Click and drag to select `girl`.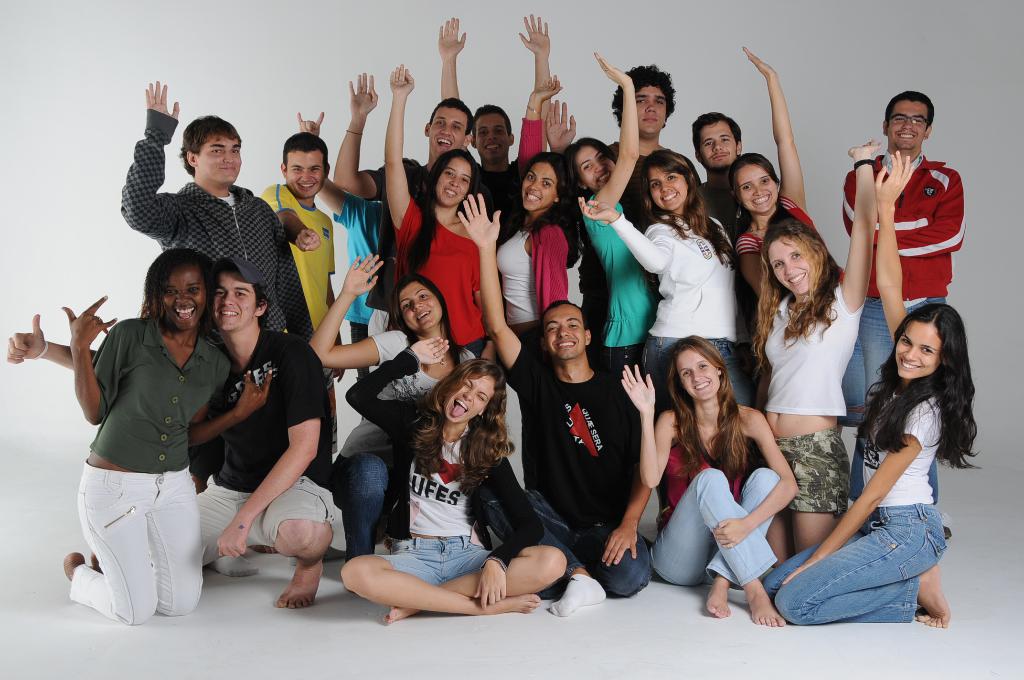
Selection: {"left": 383, "top": 65, "right": 499, "bottom": 345}.
